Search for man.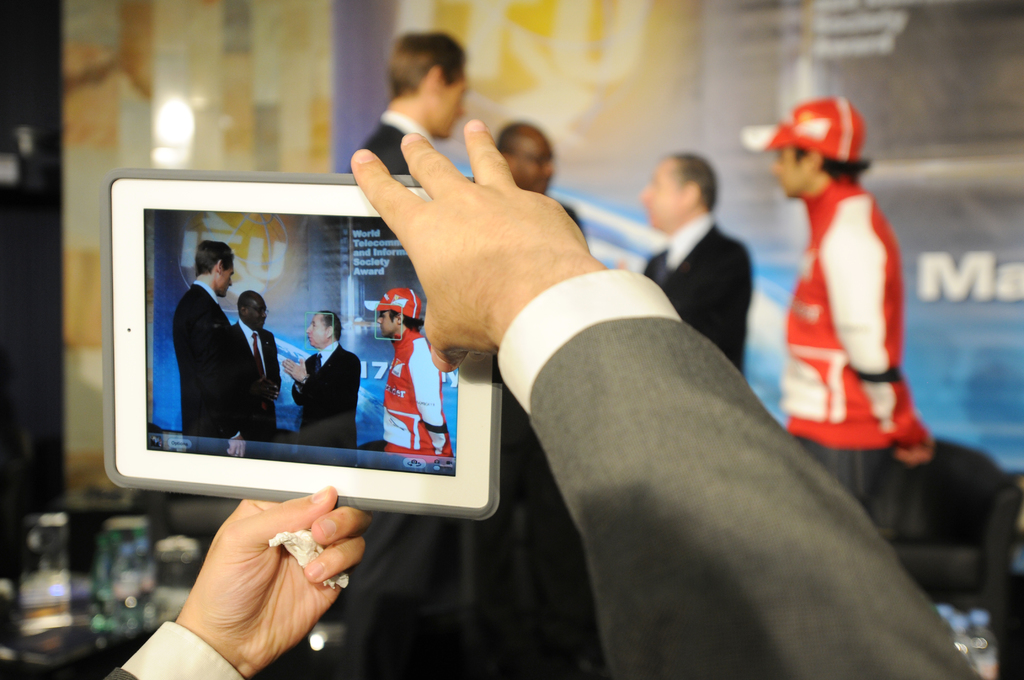
Found at (230,293,280,409).
